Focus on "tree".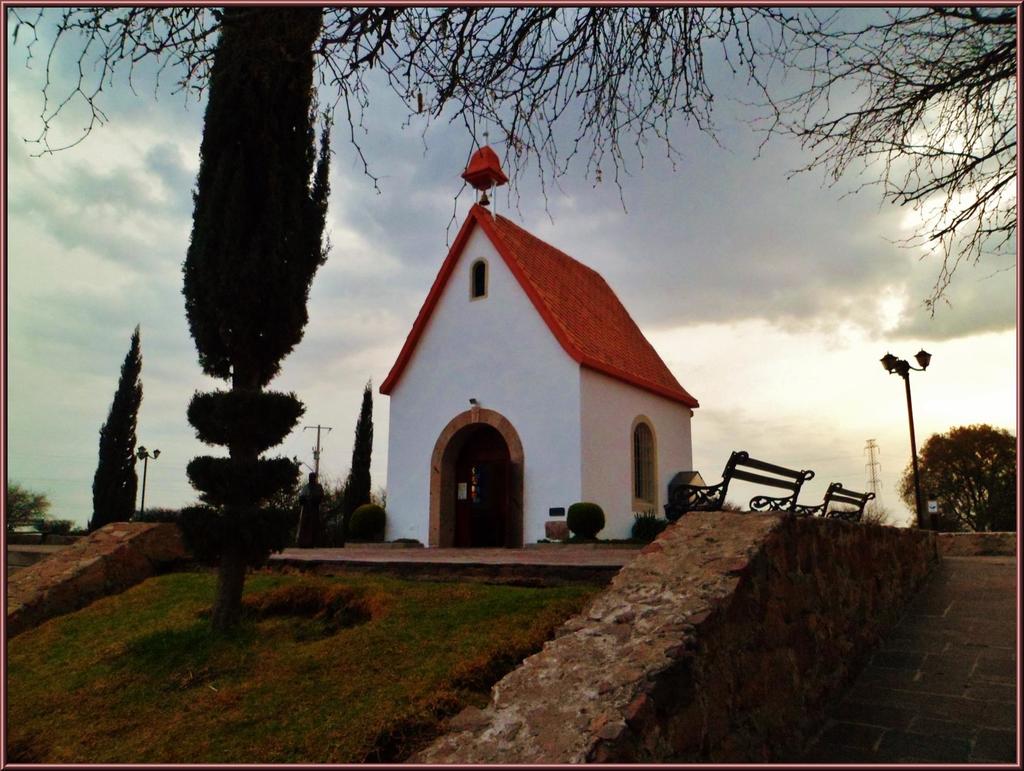
Focused at pyautogui.locateOnScreen(337, 379, 378, 521).
